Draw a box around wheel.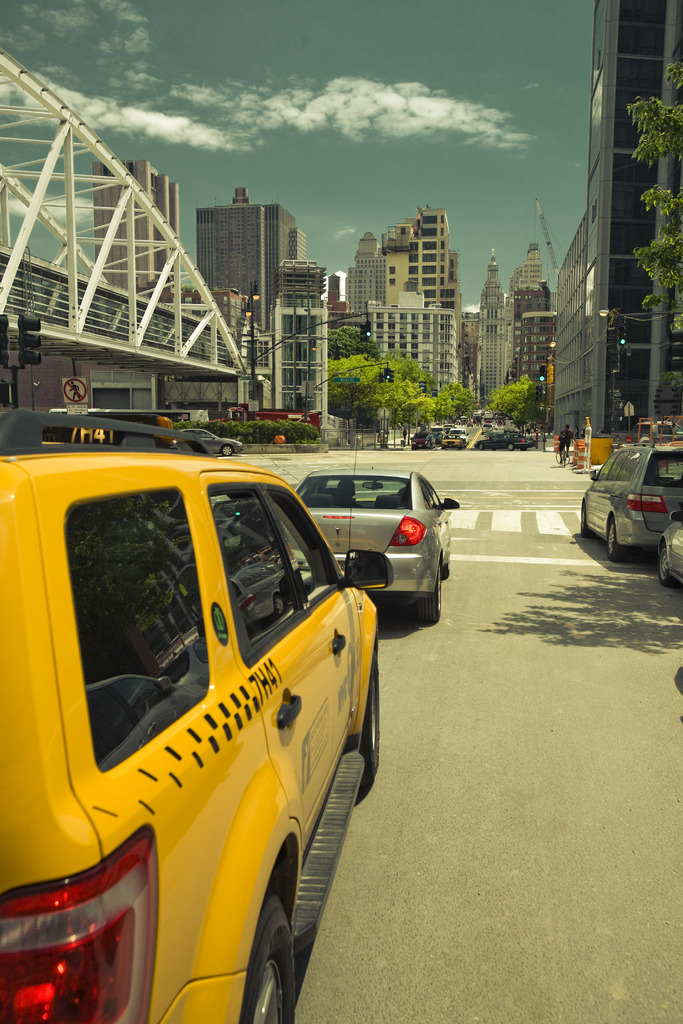
(419,564,445,632).
